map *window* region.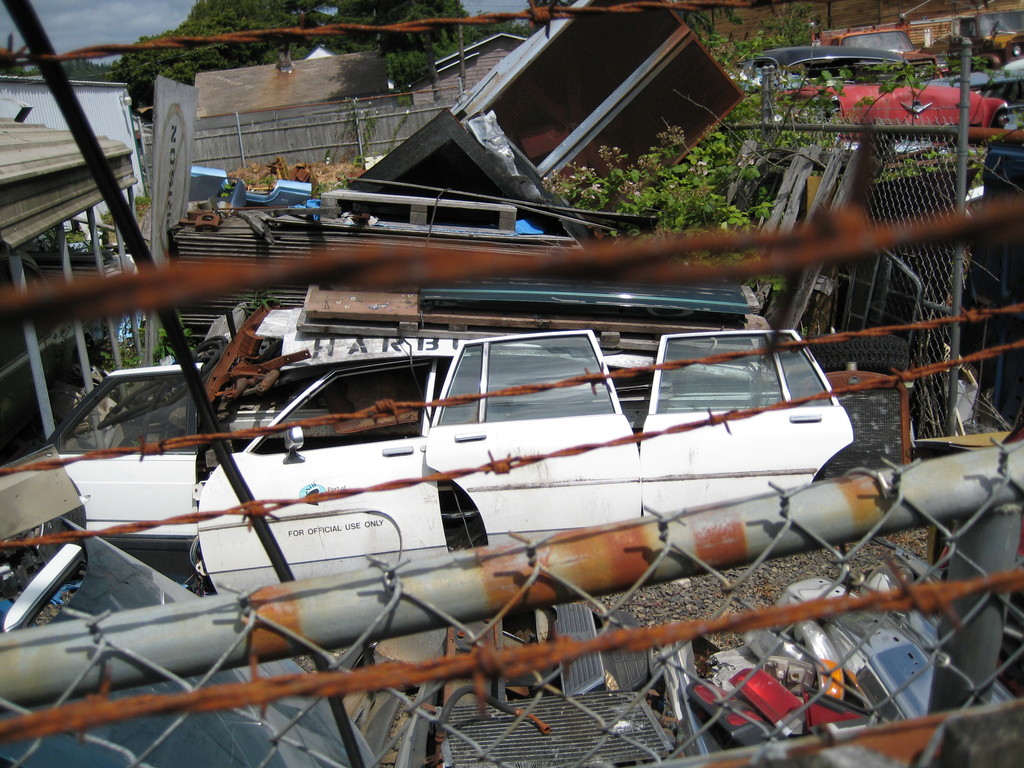
Mapped to (x1=650, y1=336, x2=831, y2=417).
